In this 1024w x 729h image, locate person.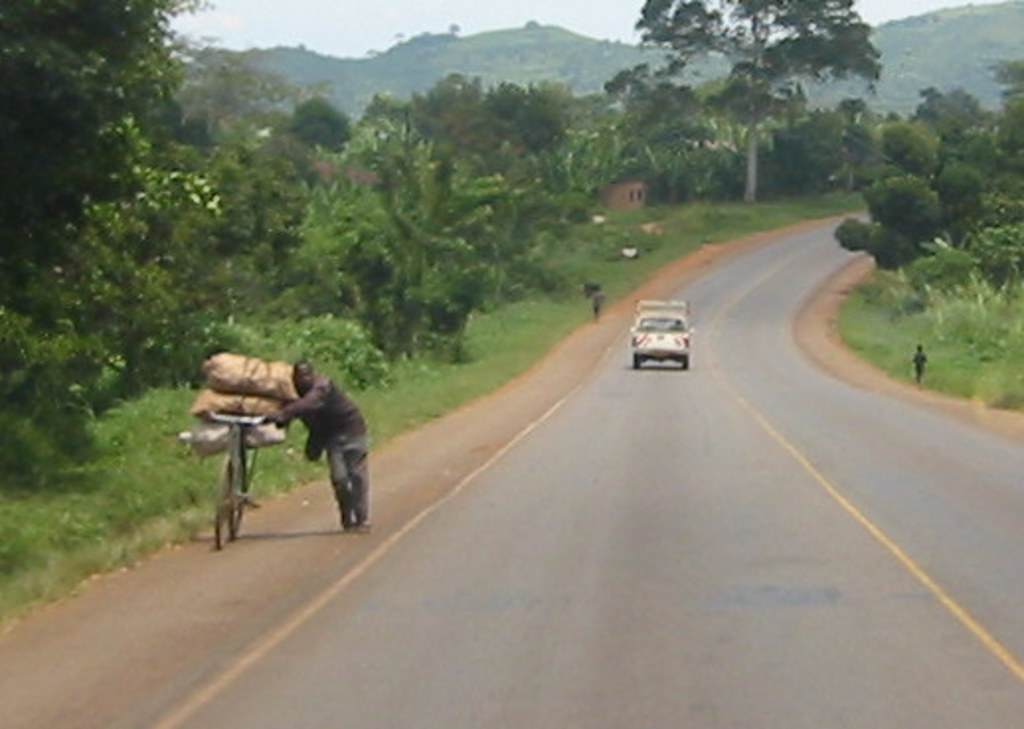
Bounding box: (x1=235, y1=348, x2=372, y2=541).
